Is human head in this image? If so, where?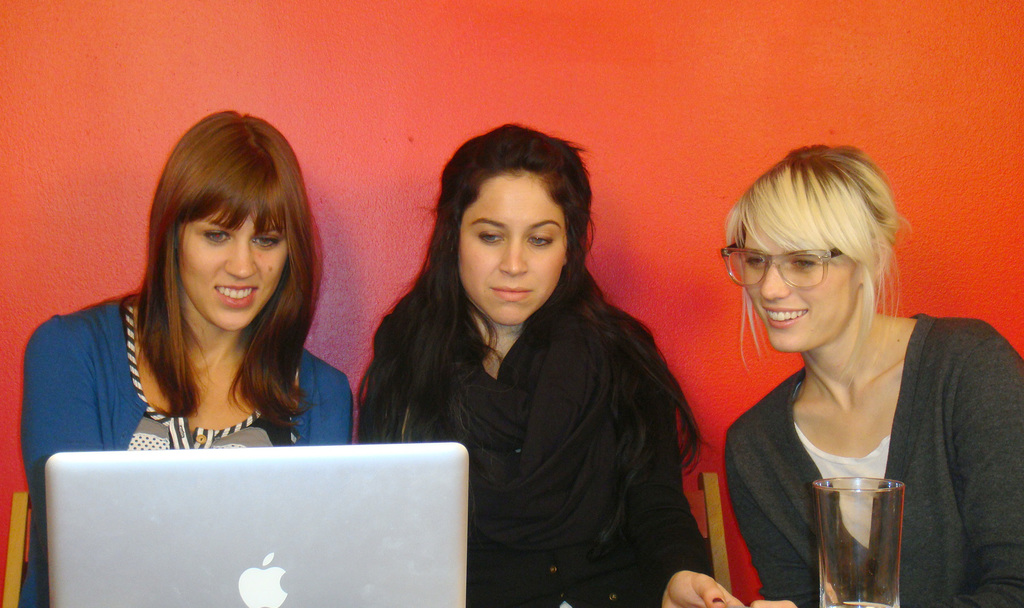
Yes, at <bbox>435, 125, 587, 312</bbox>.
